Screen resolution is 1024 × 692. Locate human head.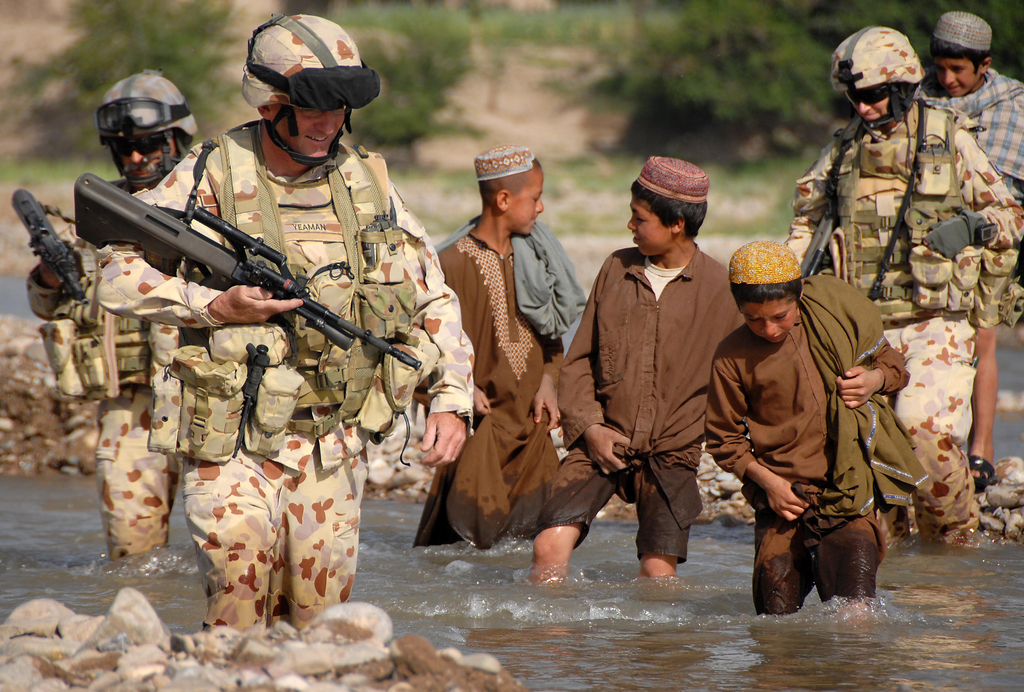
<bbox>626, 156, 710, 258</bbox>.
